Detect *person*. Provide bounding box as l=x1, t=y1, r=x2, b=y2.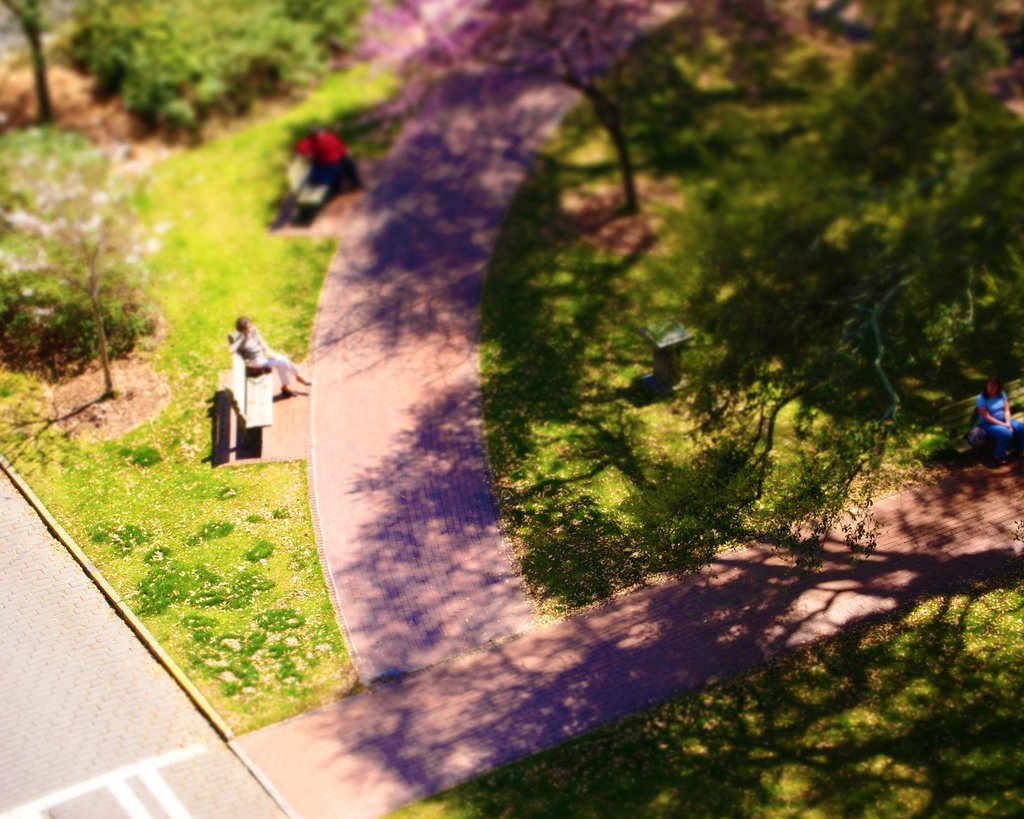
l=236, t=316, r=310, b=393.
